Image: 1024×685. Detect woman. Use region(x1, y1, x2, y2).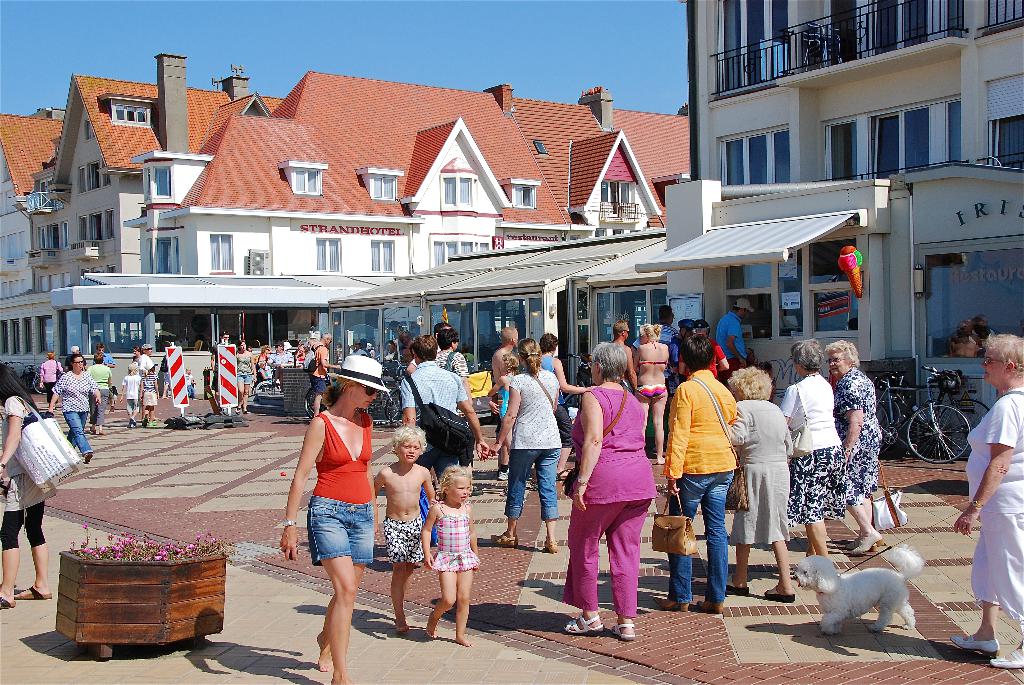
region(141, 342, 156, 366).
